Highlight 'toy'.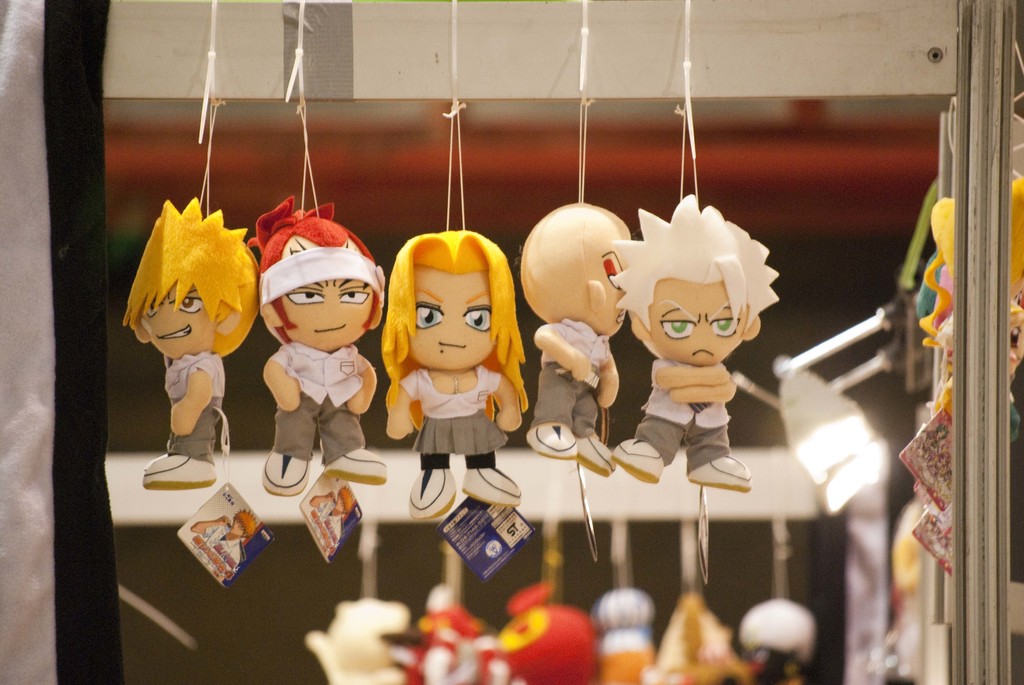
Highlighted region: locate(640, 591, 745, 684).
